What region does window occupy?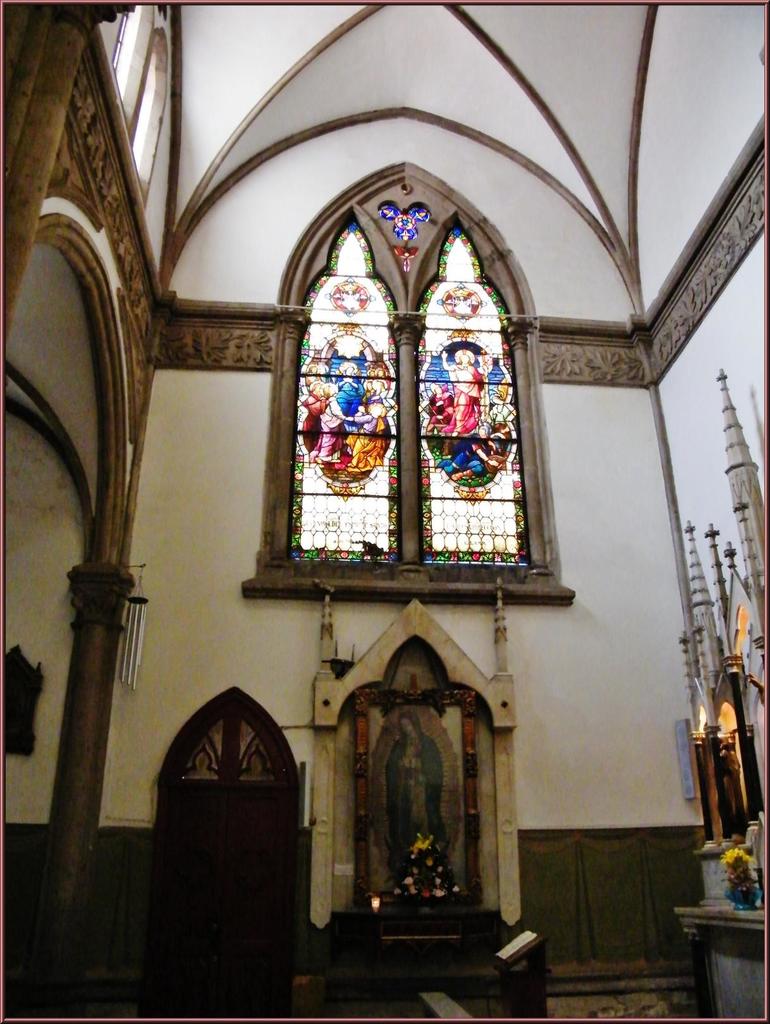
287 181 527 572.
